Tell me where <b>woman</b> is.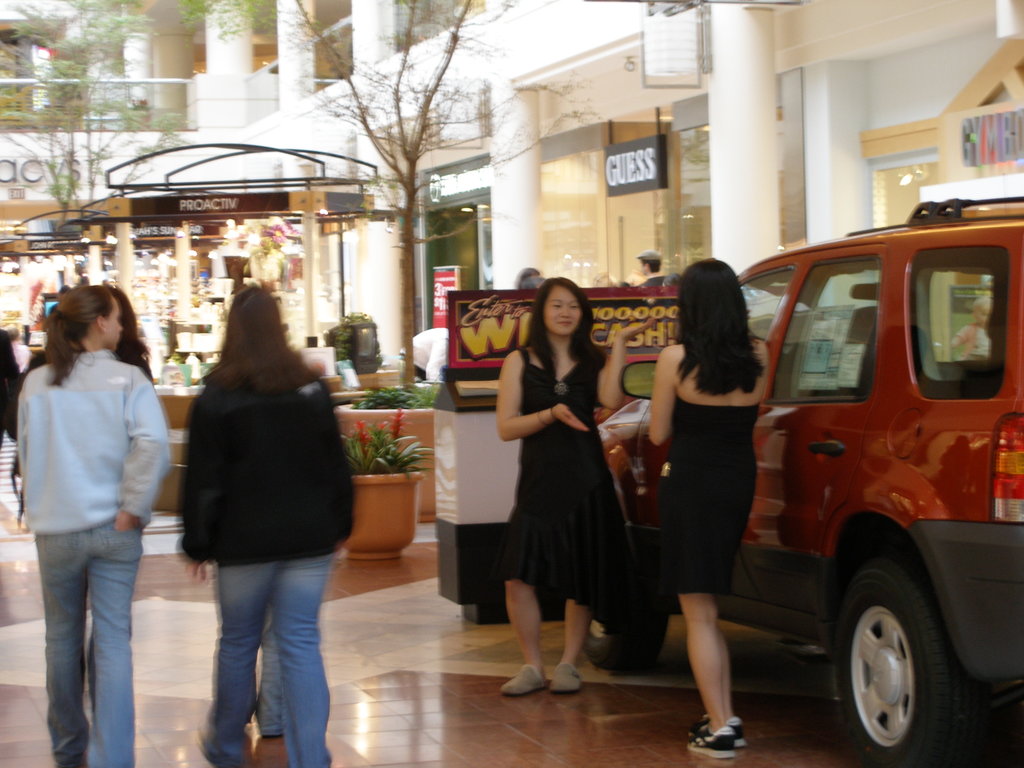
<b>woman</b> is at [x1=643, y1=253, x2=773, y2=763].
